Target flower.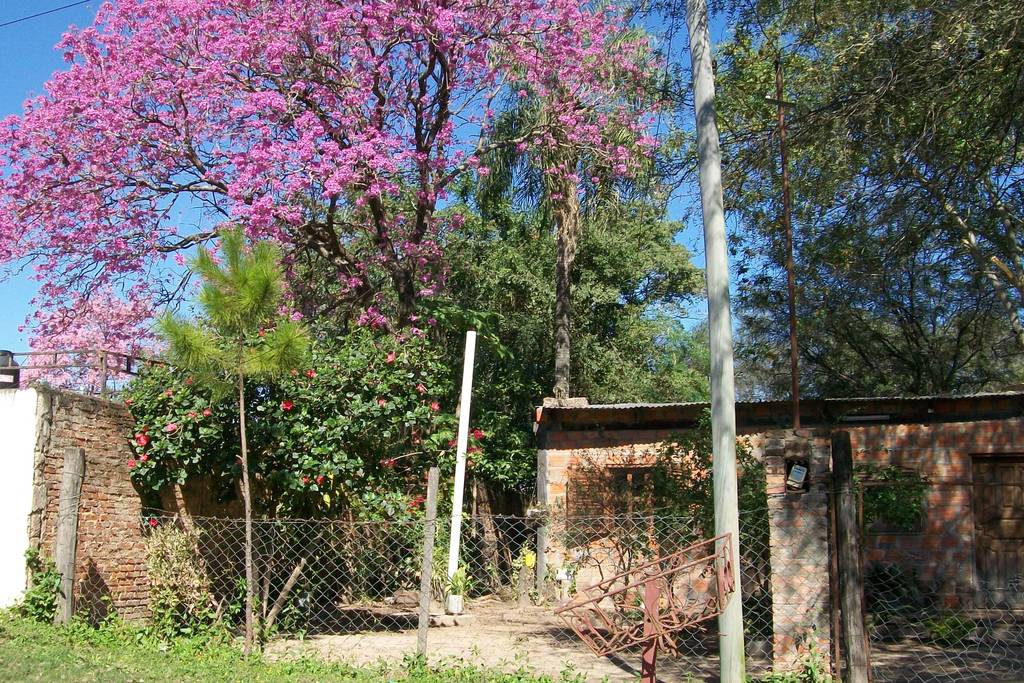
Target region: select_region(474, 429, 488, 439).
